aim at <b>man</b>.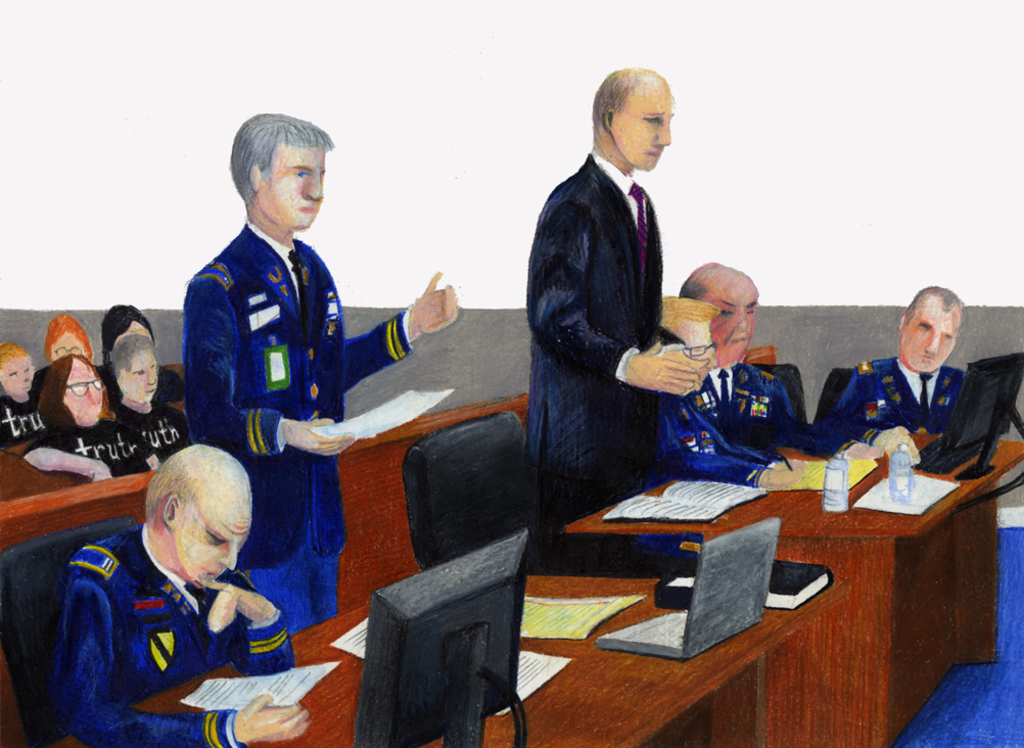
Aimed at (51, 442, 307, 747).
